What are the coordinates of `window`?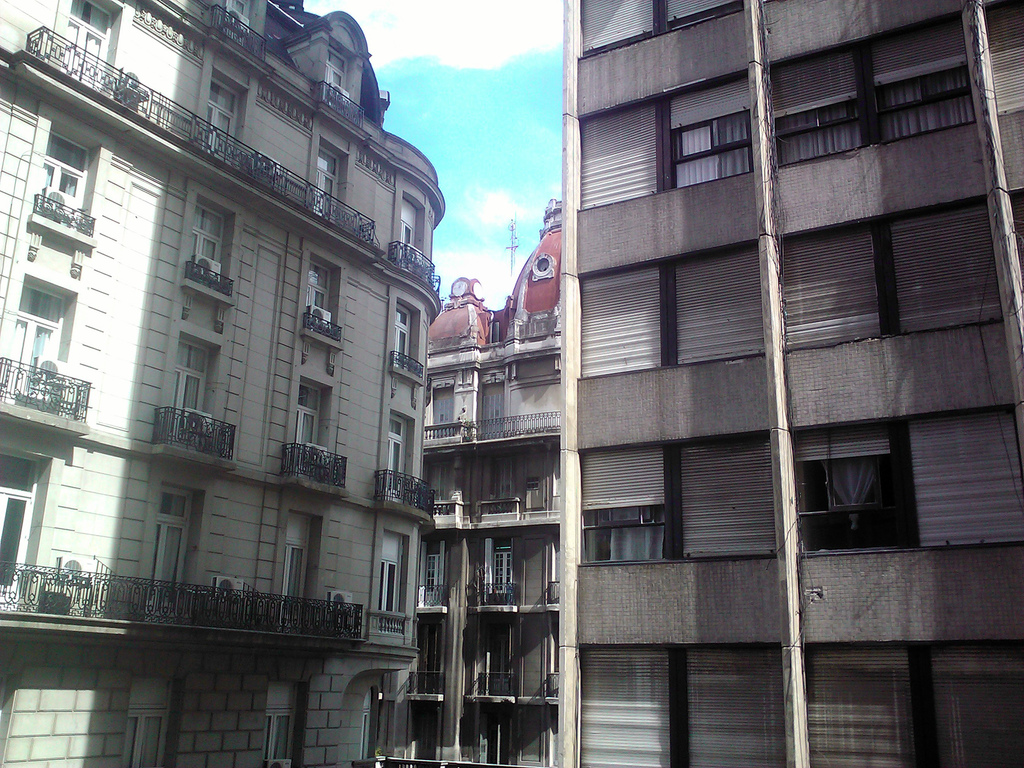
box(300, 377, 332, 461).
